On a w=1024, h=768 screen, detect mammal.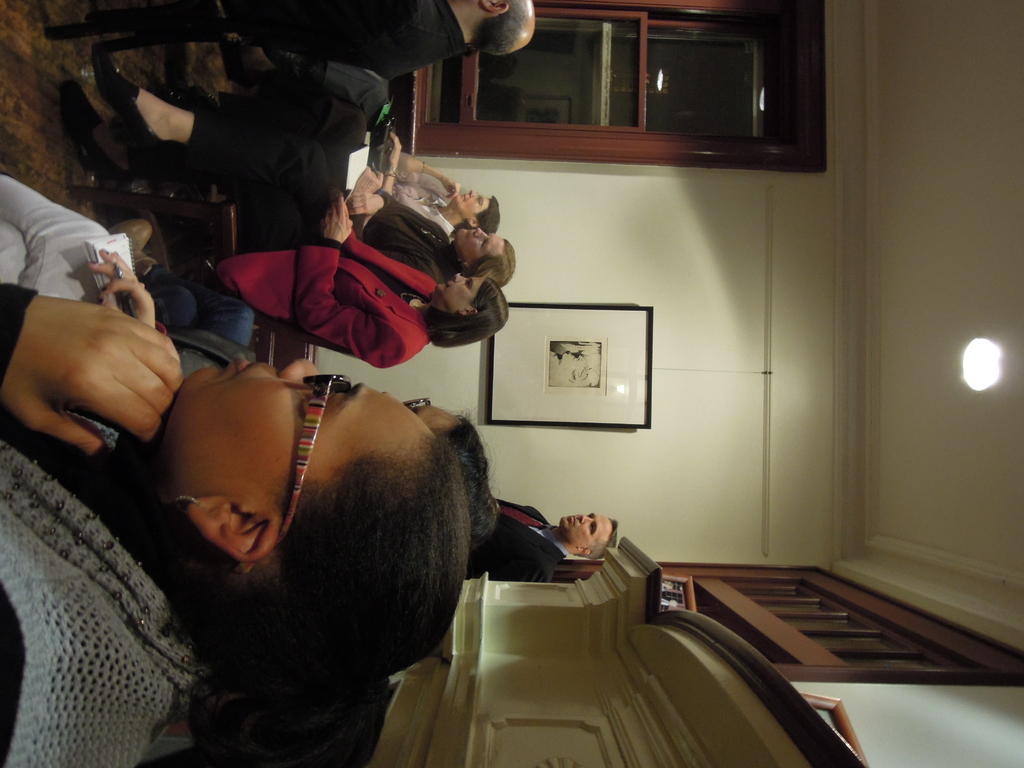
[left=223, top=38, right=502, bottom=246].
